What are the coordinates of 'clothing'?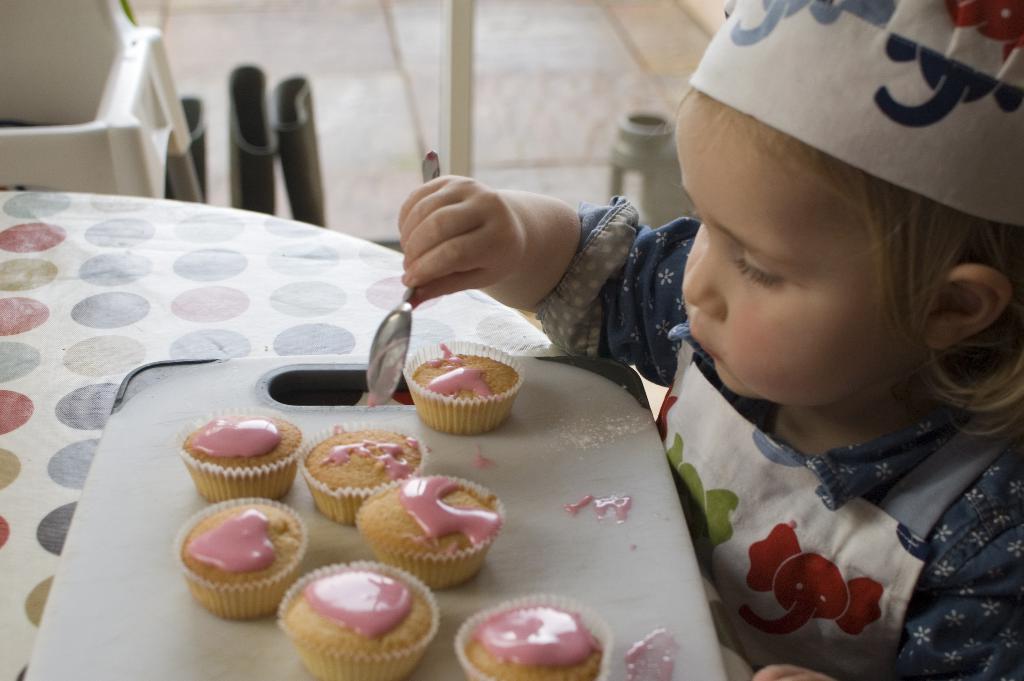
bbox=(587, 75, 1009, 680).
